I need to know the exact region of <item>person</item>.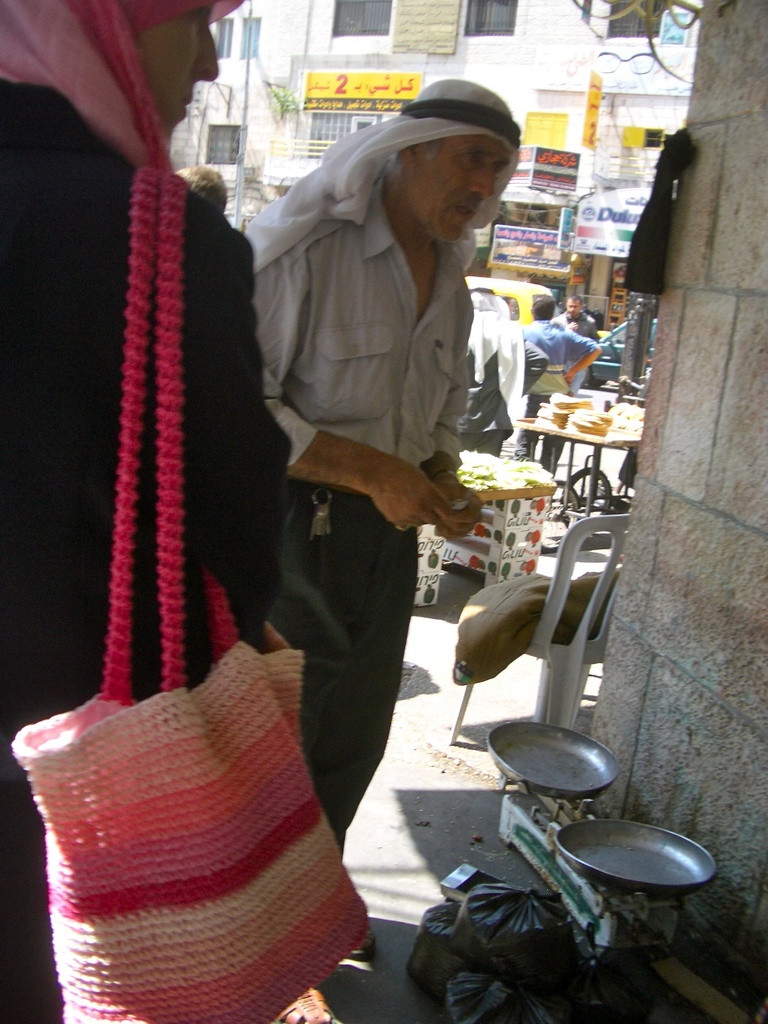
Region: box=[0, 0, 306, 1023].
